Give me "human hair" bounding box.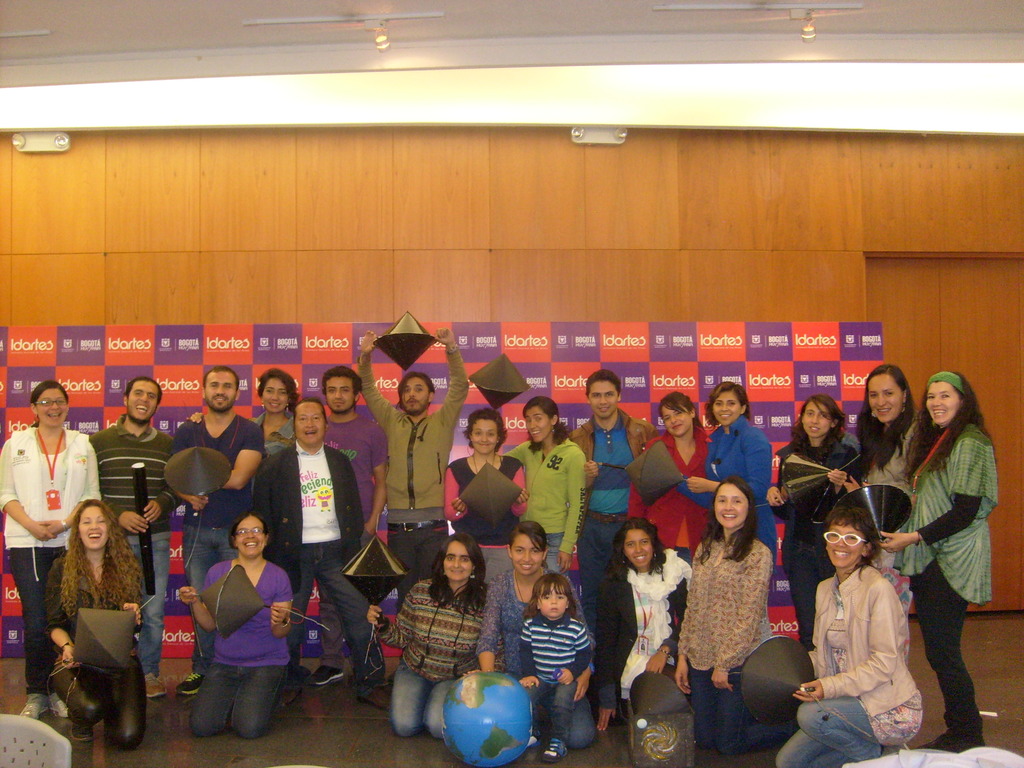
bbox=(525, 398, 572, 448).
